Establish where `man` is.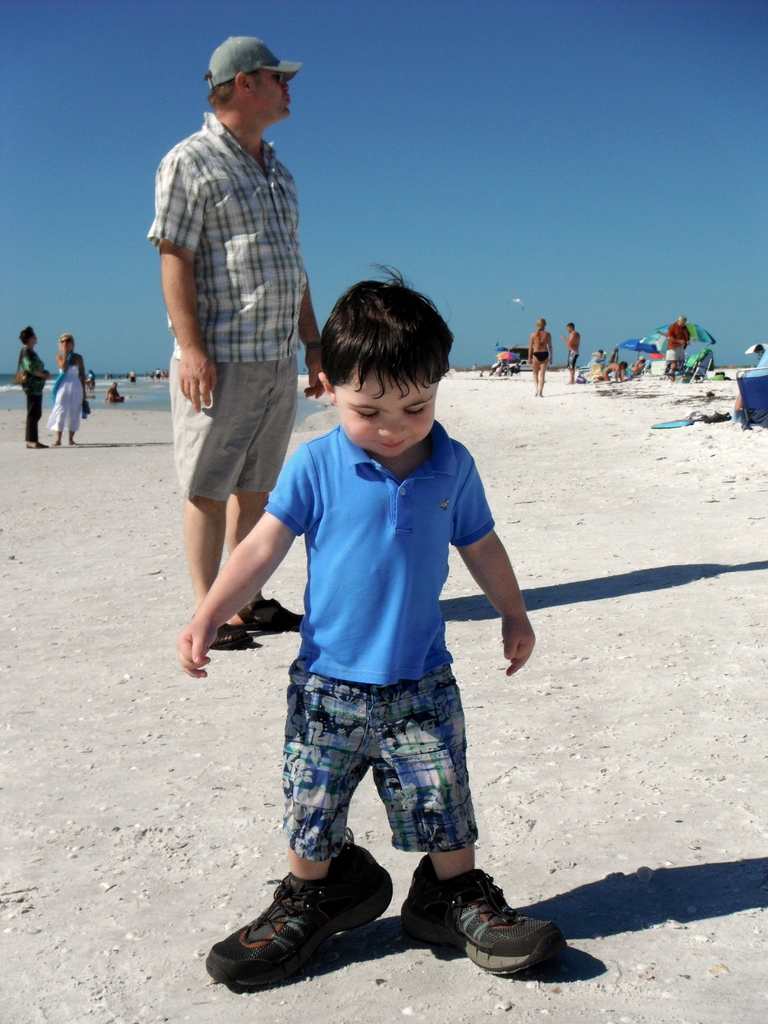
Established at box=[10, 319, 61, 452].
